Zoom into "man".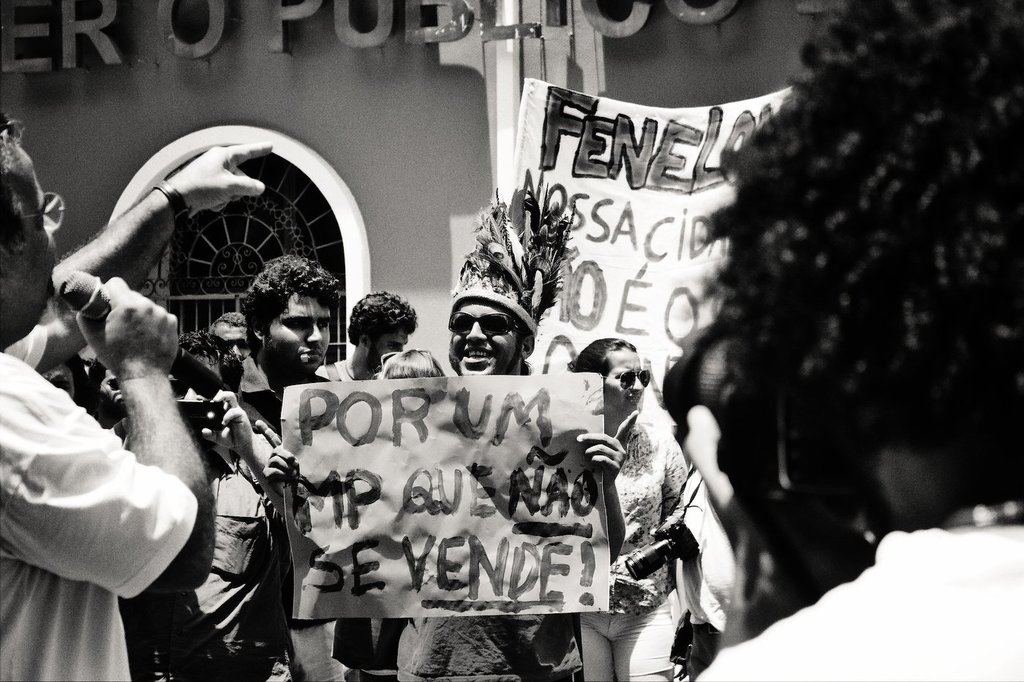
Zoom target: [0, 107, 274, 681].
